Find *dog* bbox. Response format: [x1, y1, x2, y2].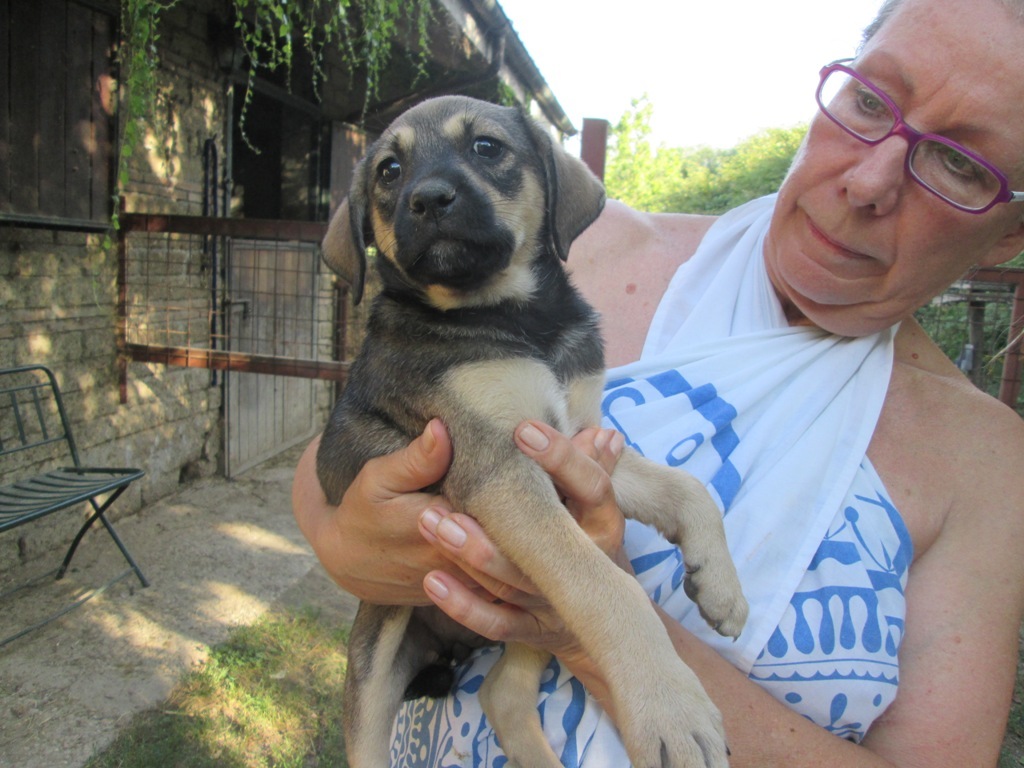
[317, 90, 745, 767].
